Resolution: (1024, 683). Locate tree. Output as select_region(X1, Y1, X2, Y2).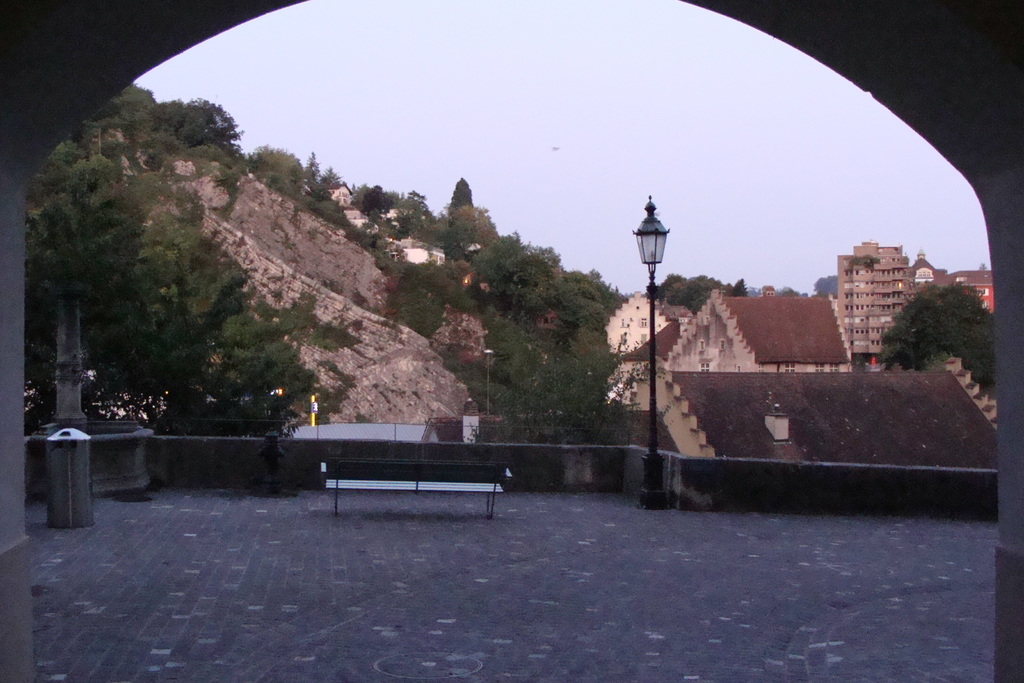
select_region(871, 277, 997, 392).
